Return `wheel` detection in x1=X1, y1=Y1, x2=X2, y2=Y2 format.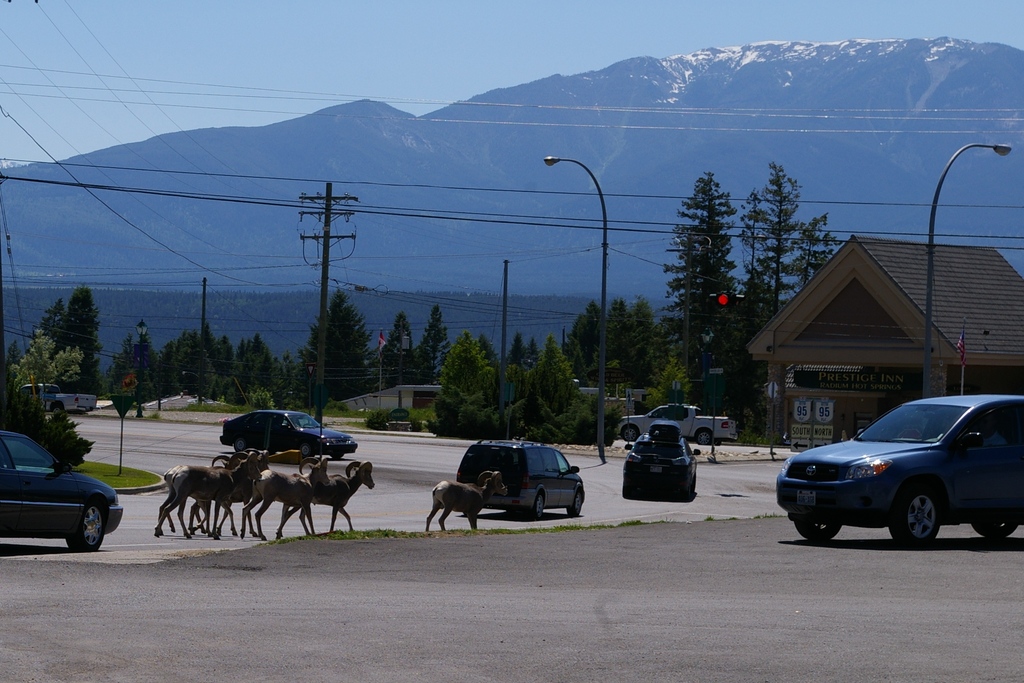
x1=67, y1=500, x2=104, y2=552.
